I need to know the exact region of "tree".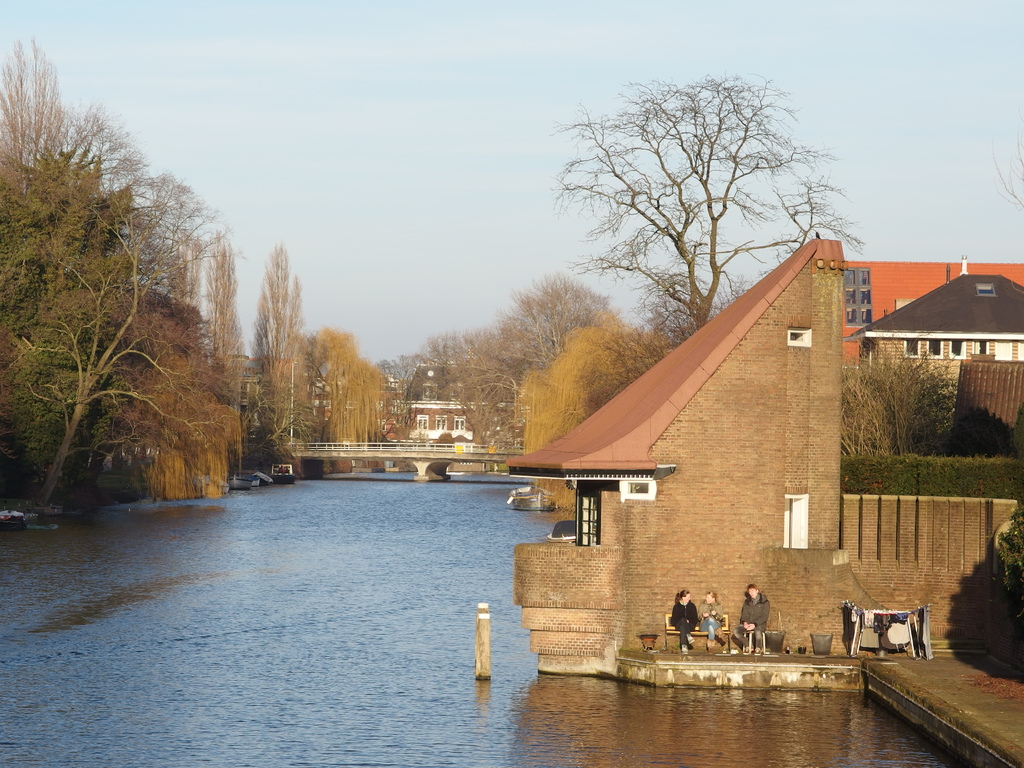
Region: pyautogui.locateOnScreen(538, 65, 845, 346).
